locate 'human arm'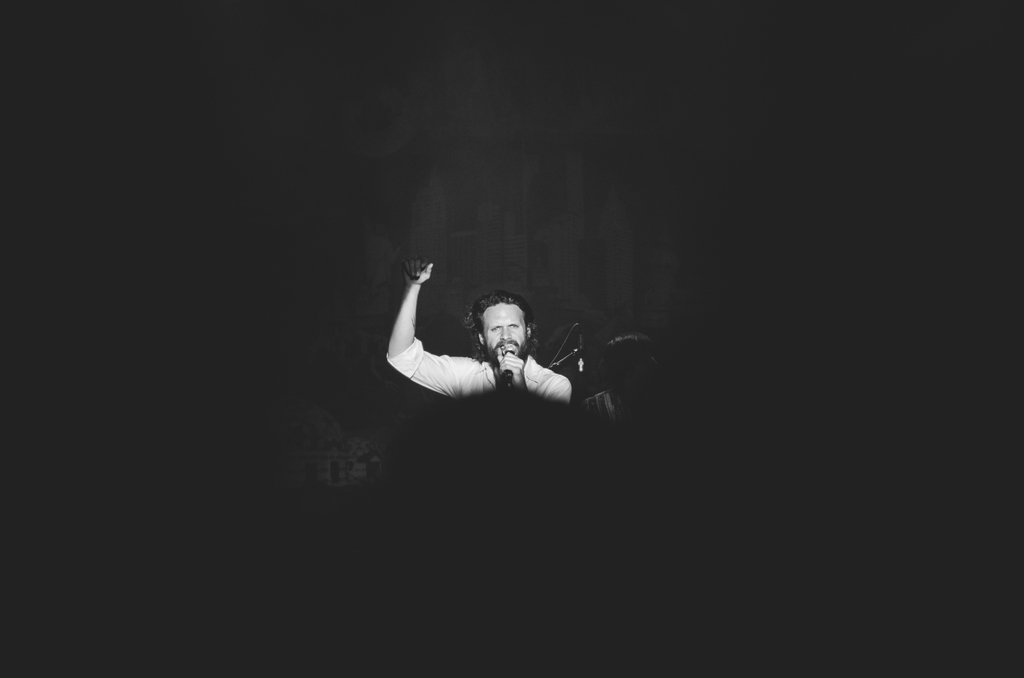
left=385, top=270, right=454, bottom=396
